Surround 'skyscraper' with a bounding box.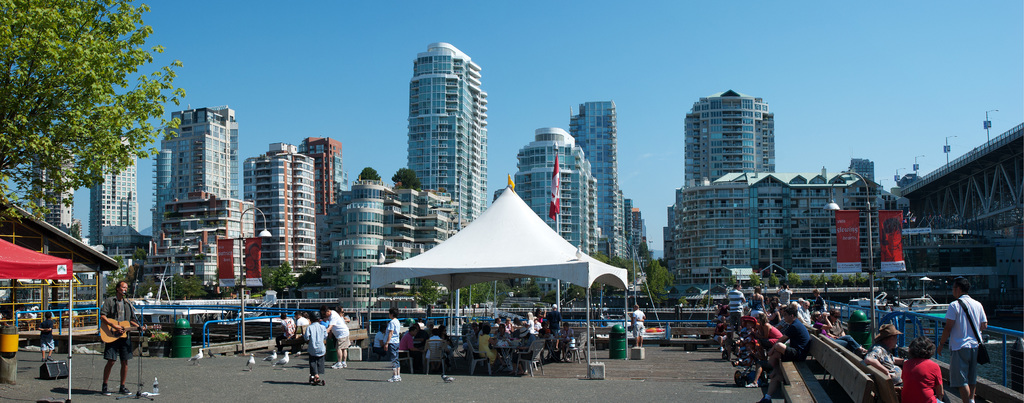
312,177,467,316.
